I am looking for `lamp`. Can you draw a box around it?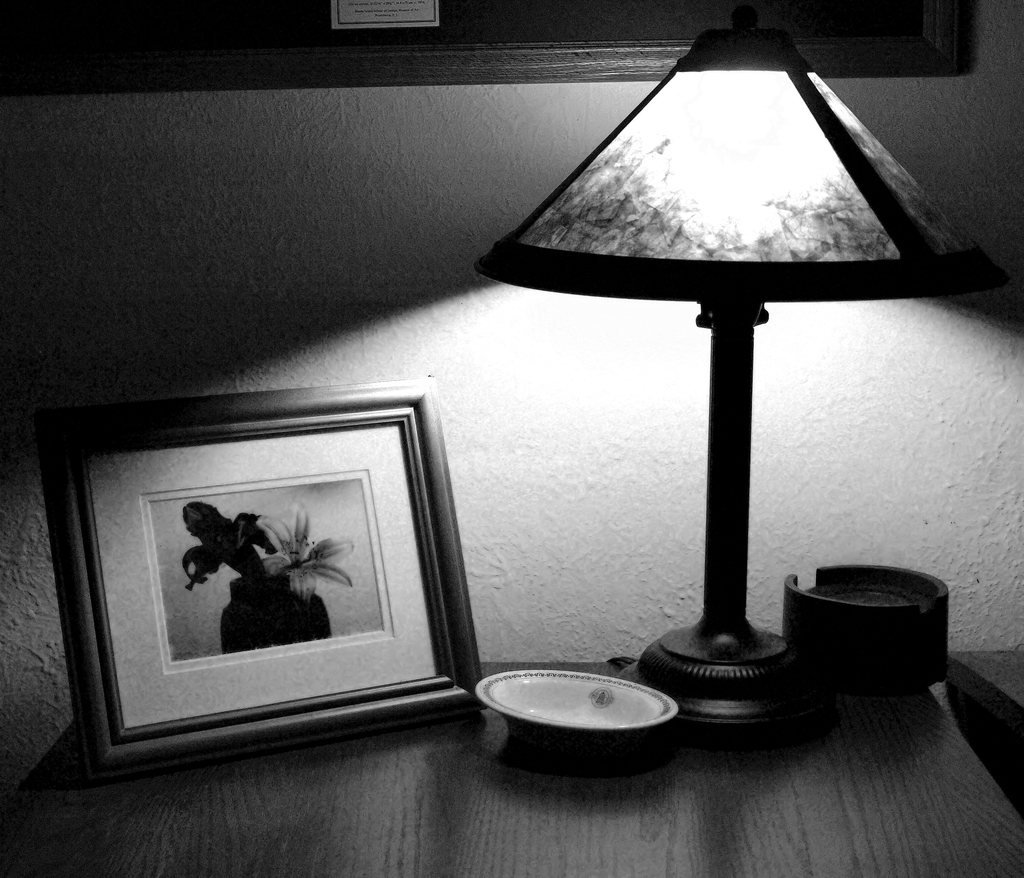
Sure, the bounding box is BBox(484, 34, 1002, 705).
